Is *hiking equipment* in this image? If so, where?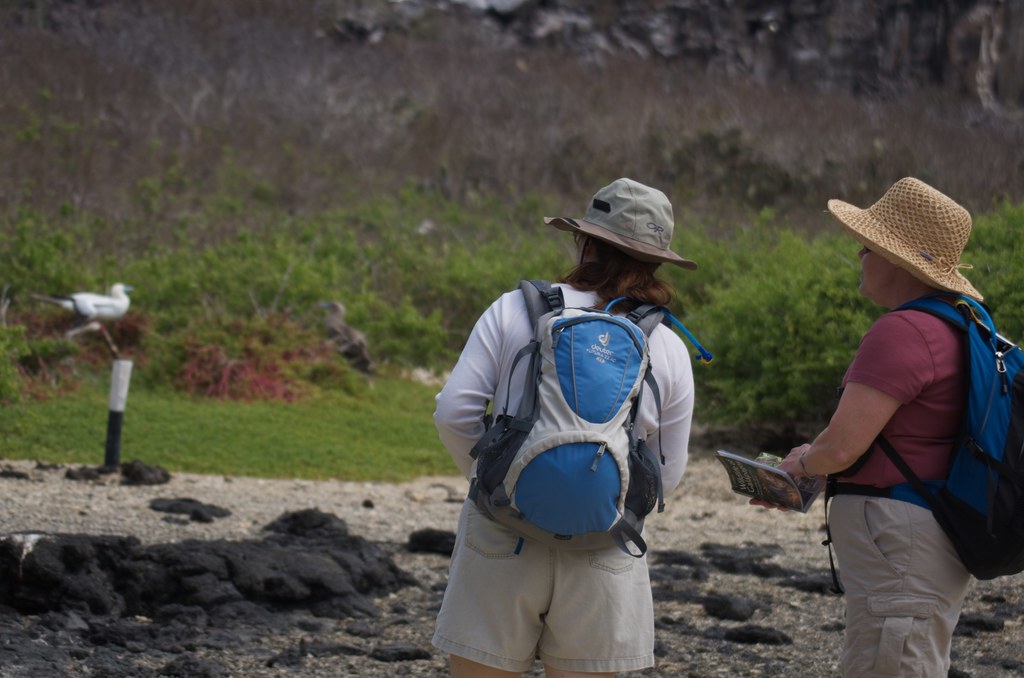
Yes, at 817/296/1021/593.
